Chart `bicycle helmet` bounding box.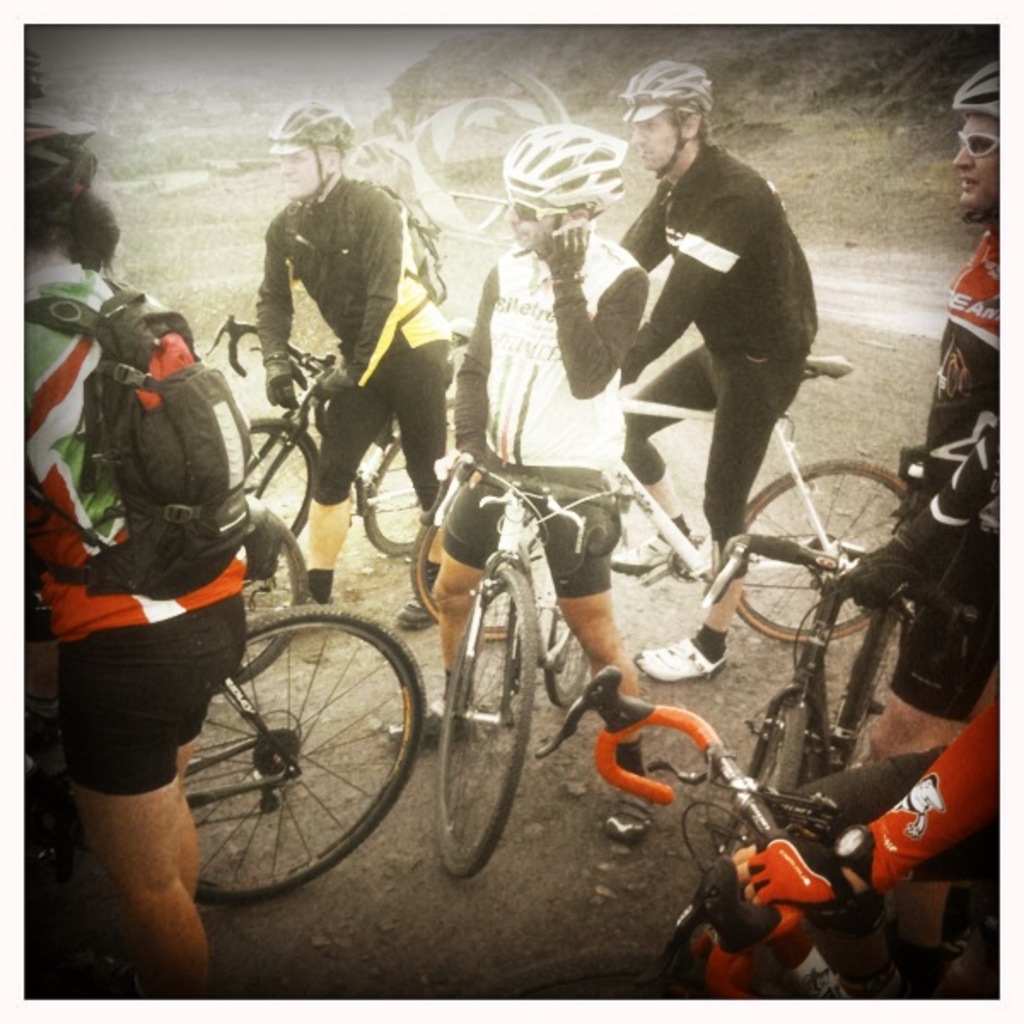
Charted: region(271, 96, 343, 159).
